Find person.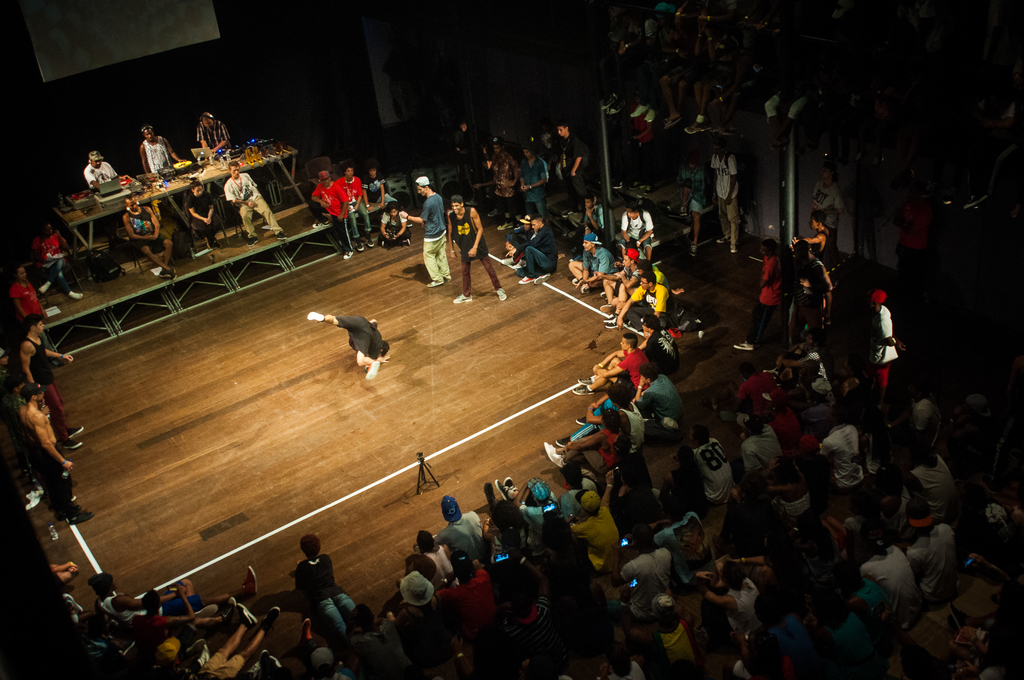
rect(371, 198, 408, 247).
